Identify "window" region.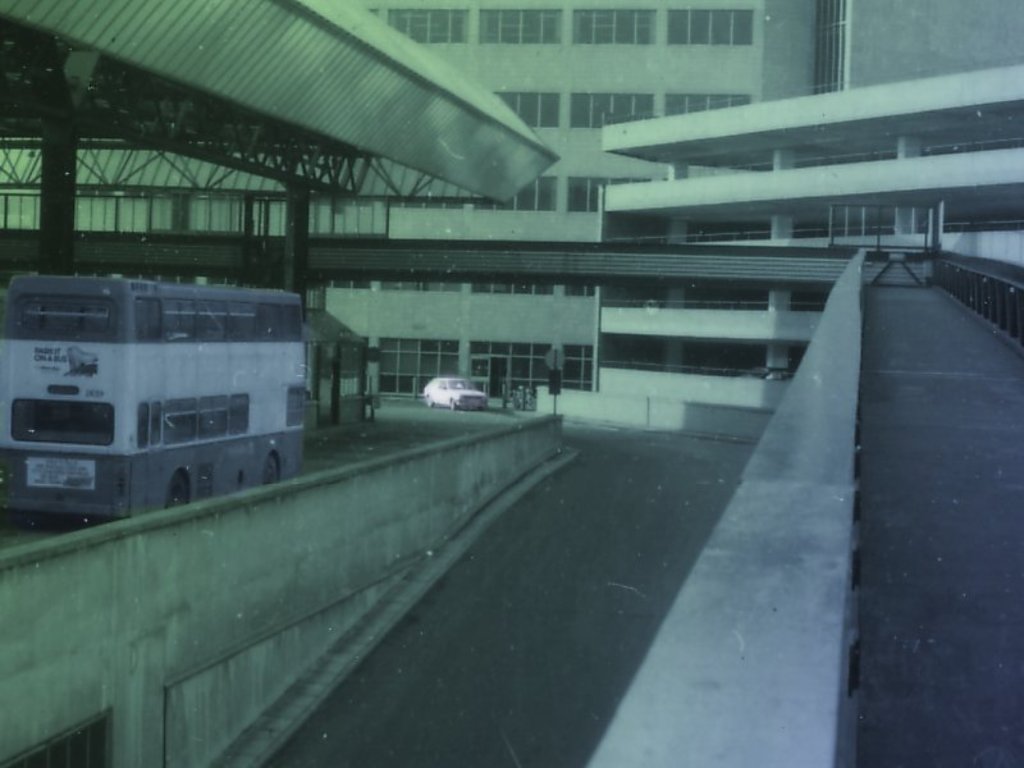
Region: bbox=[470, 285, 554, 296].
